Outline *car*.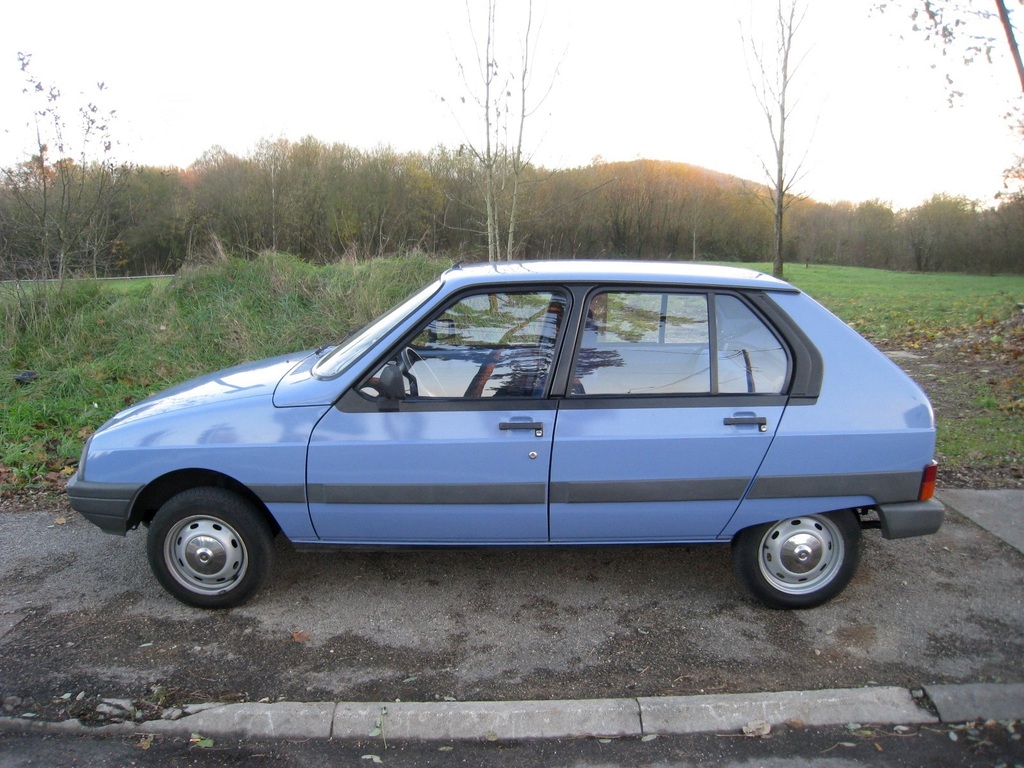
Outline: x1=63 y1=257 x2=948 y2=611.
